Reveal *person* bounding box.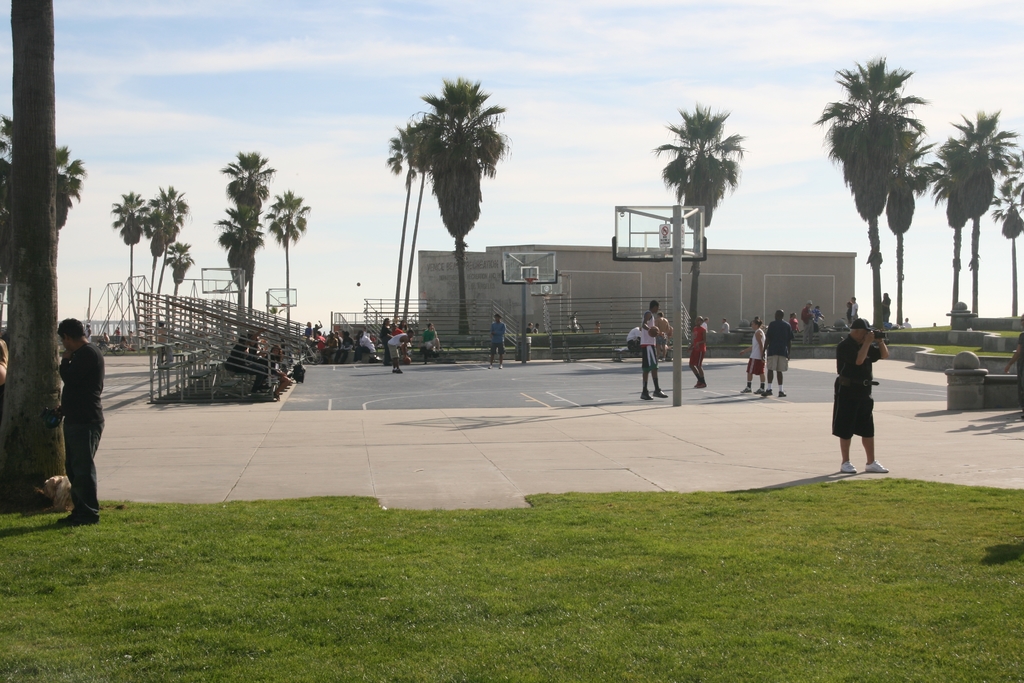
Revealed: 742/320/764/393.
